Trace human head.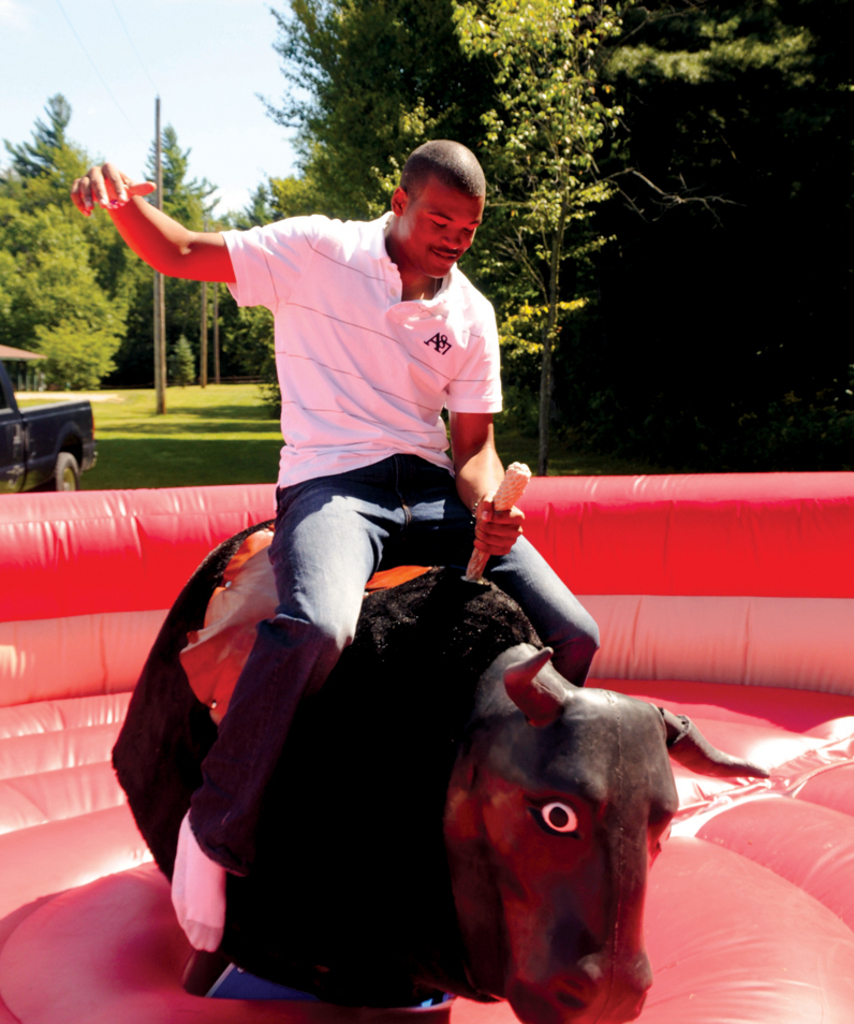
Traced to x1=366 y1=128 x2=497 y2=278.
